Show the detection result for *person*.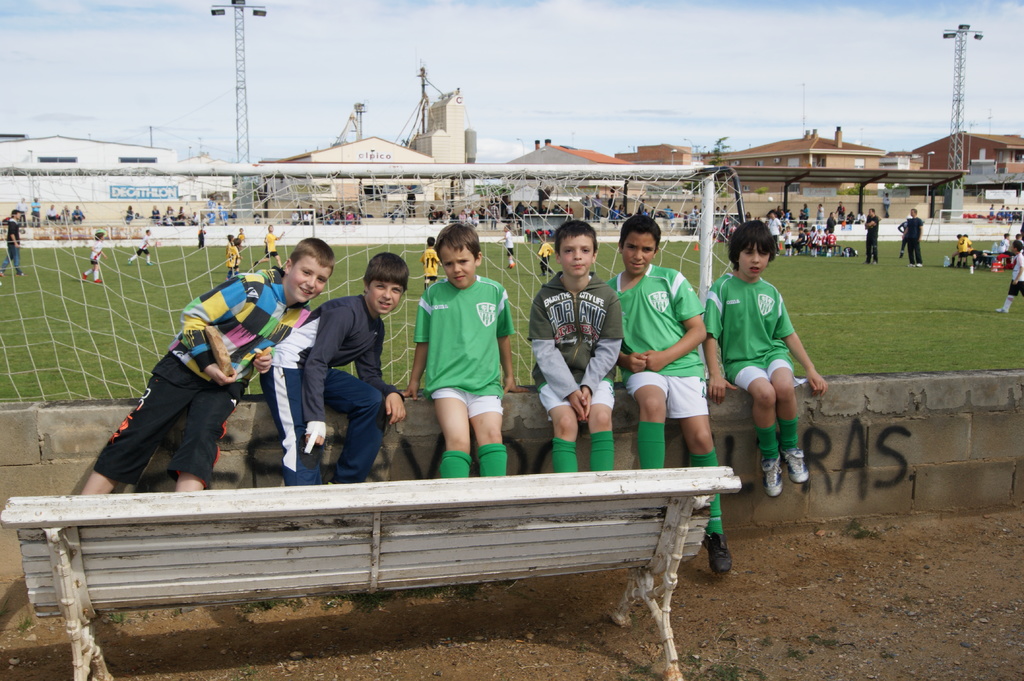
992:234:1023:316.
